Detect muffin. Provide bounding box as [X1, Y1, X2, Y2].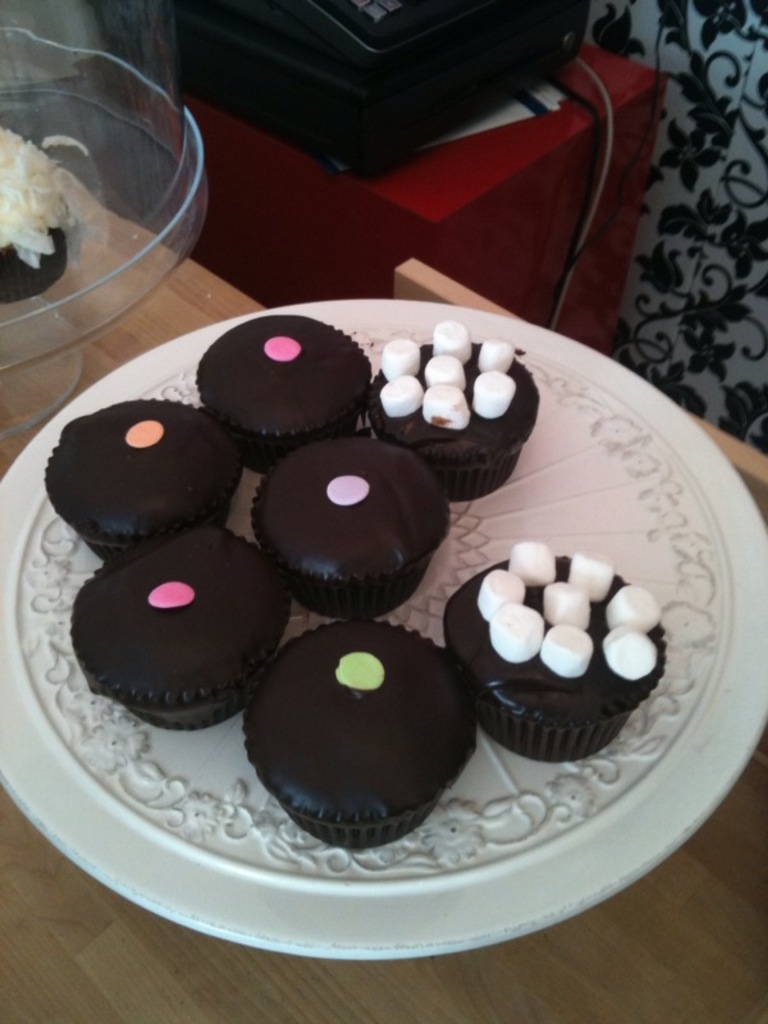
[443, 535, 673, 760].
